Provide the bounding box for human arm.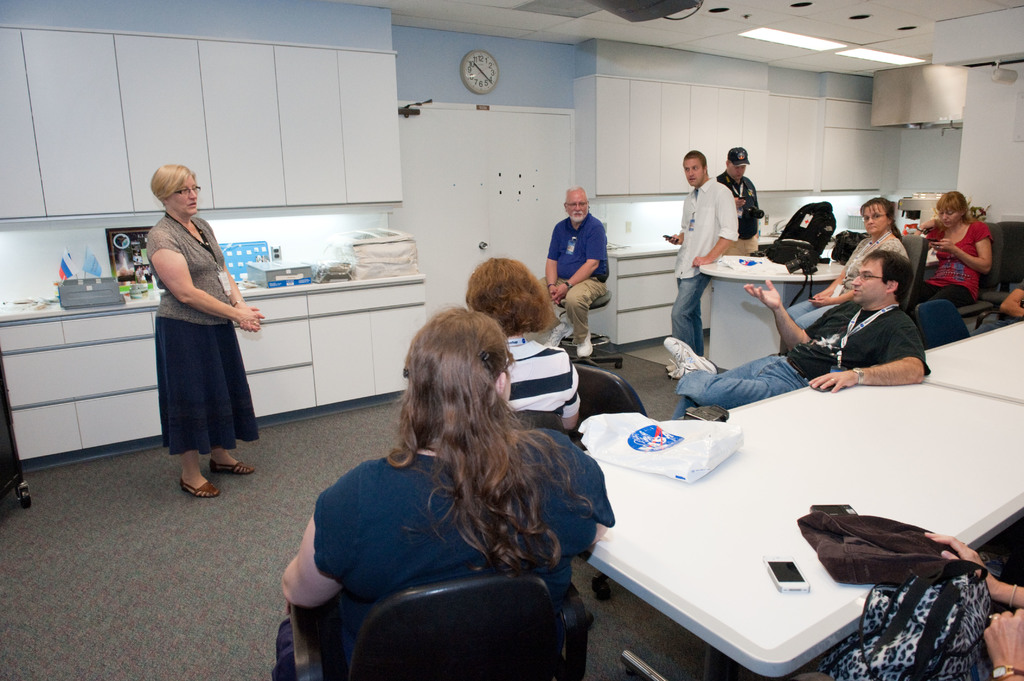
bbox=[920, 526, 1023, 607].
